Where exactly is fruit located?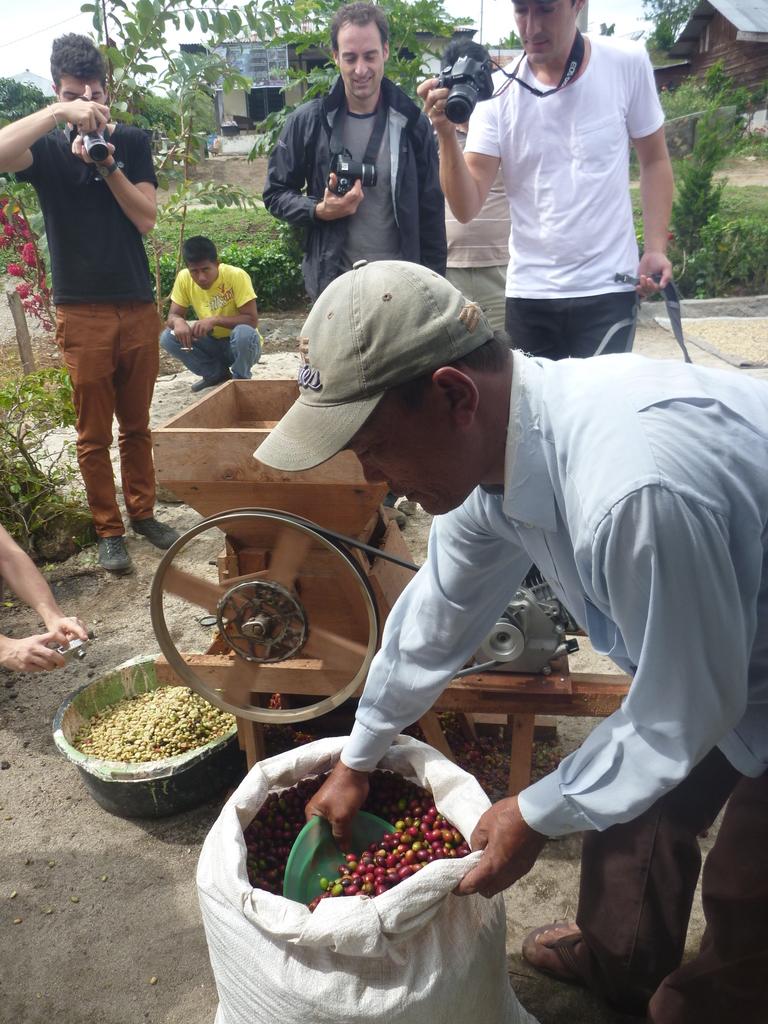
Its bounding box is box(396, 867, 415, 882).
